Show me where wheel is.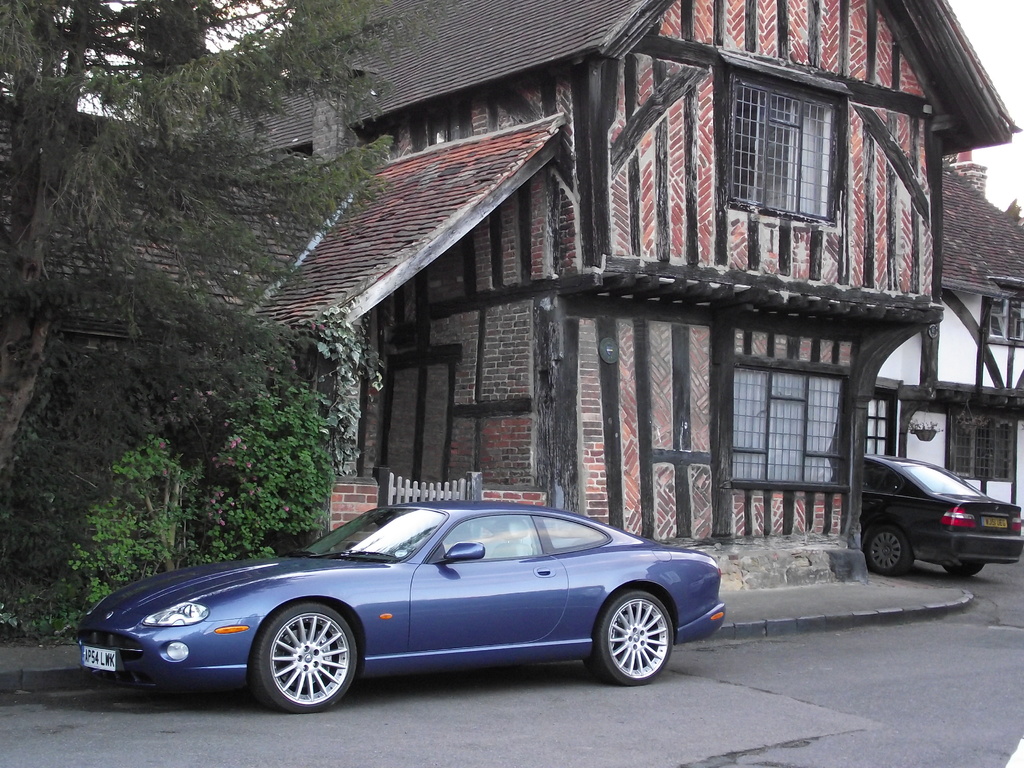
wheel is at [x1=584, y1=595, x2=673, y2=685].
